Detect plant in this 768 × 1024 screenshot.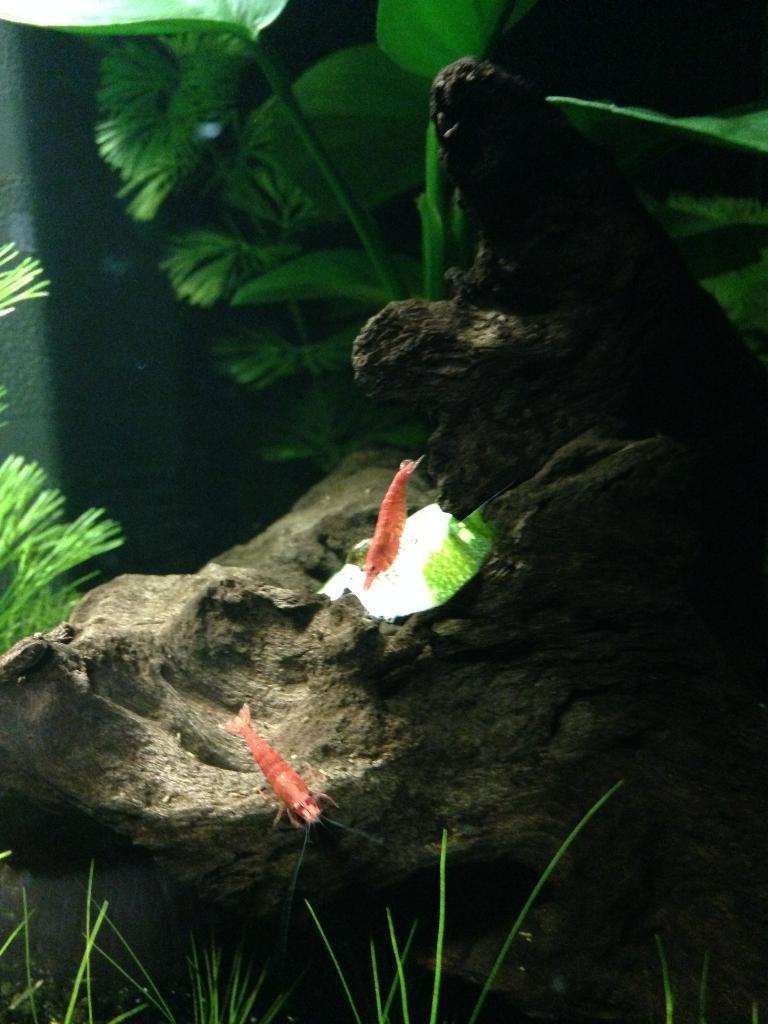
Detection: <box>694,956,708,1023</box>.
